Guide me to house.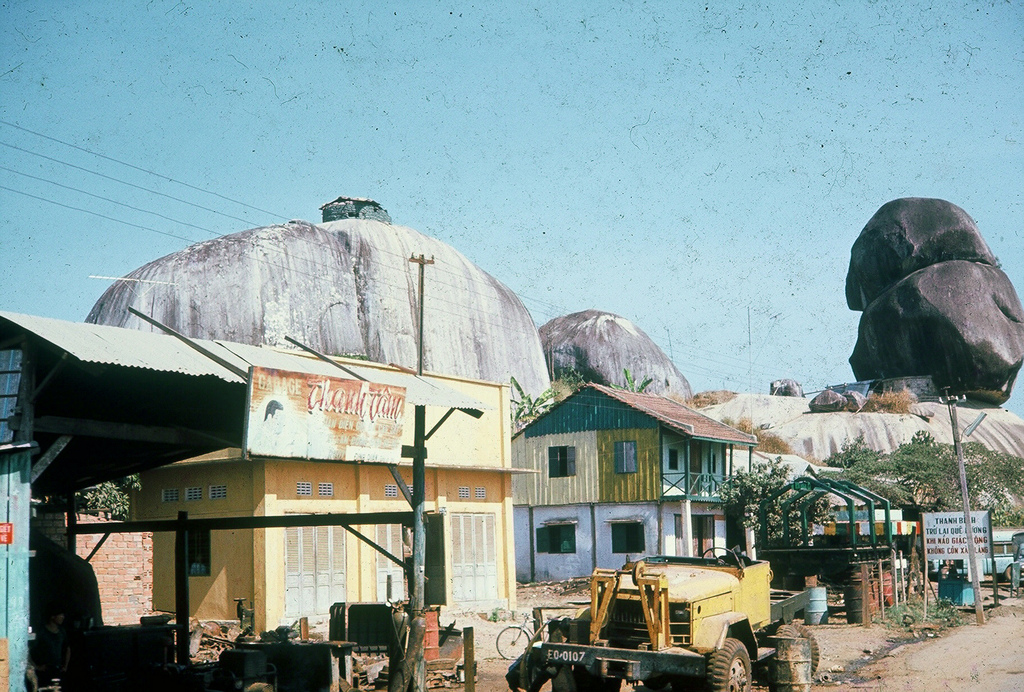
Guidance: pyautogui.locateOnScreen(131, 350, 540, 634).
